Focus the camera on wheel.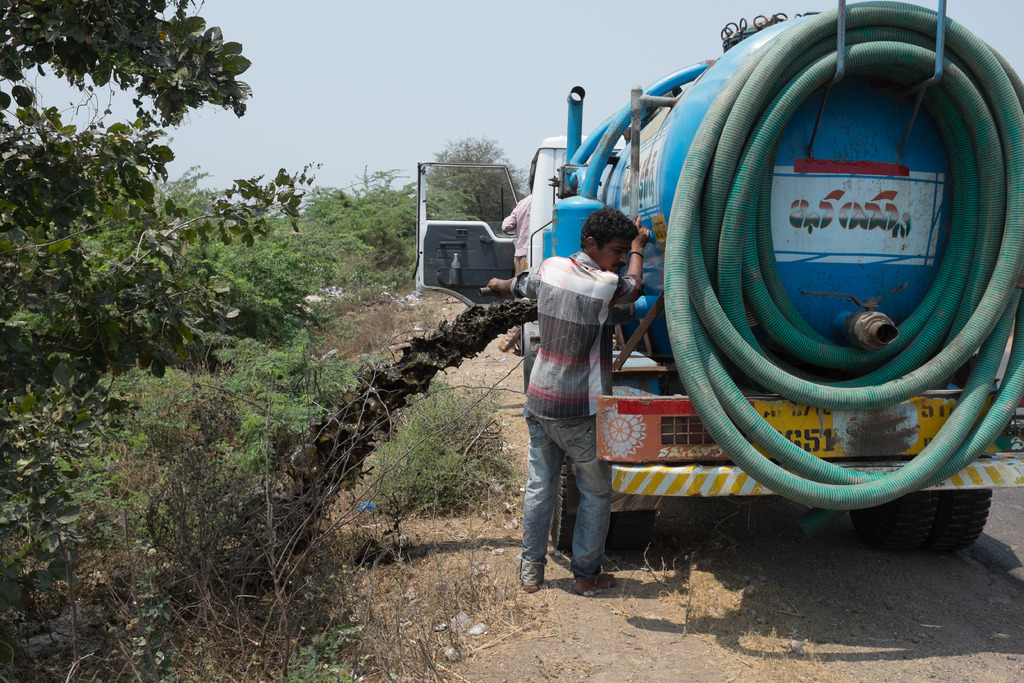
Focus region: BBox(609, 504, 656, 547).
